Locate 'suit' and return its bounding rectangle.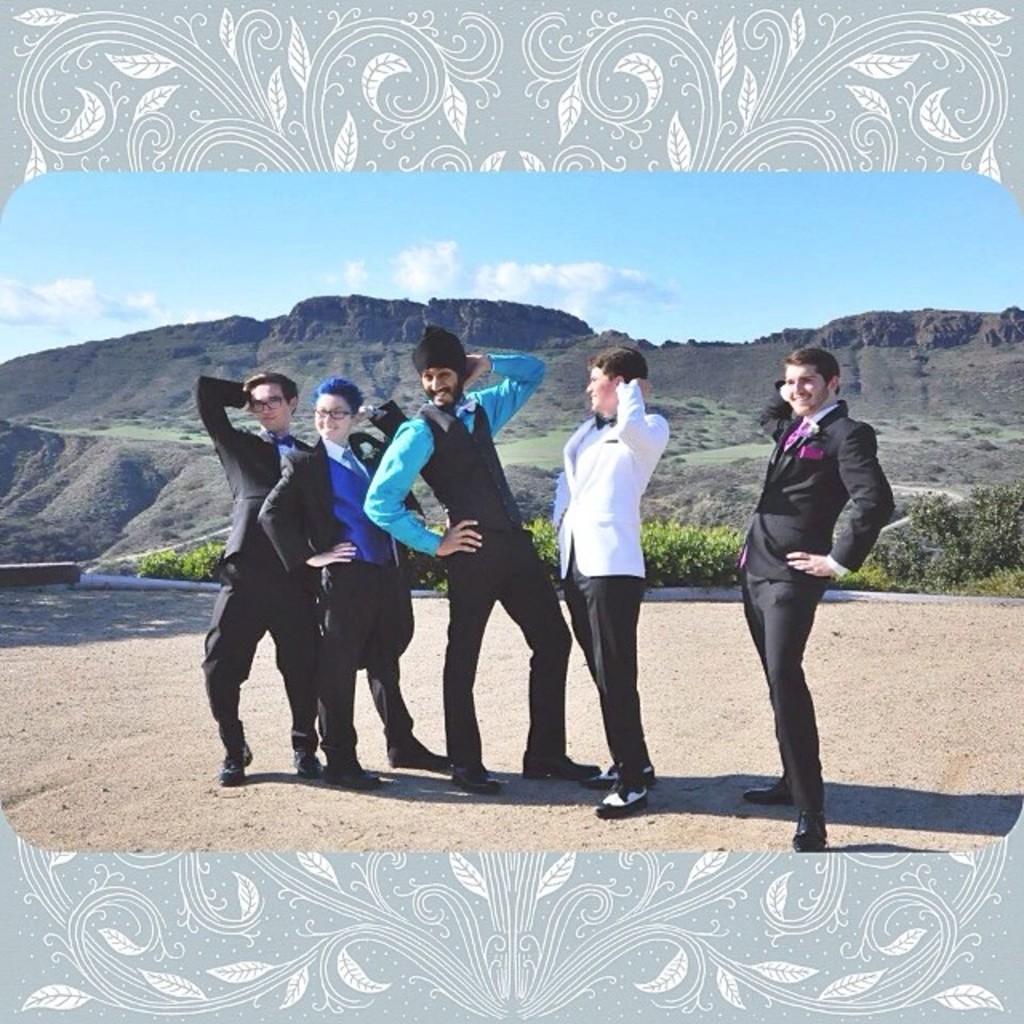
<region>730, 352, 886, 829</region>.
